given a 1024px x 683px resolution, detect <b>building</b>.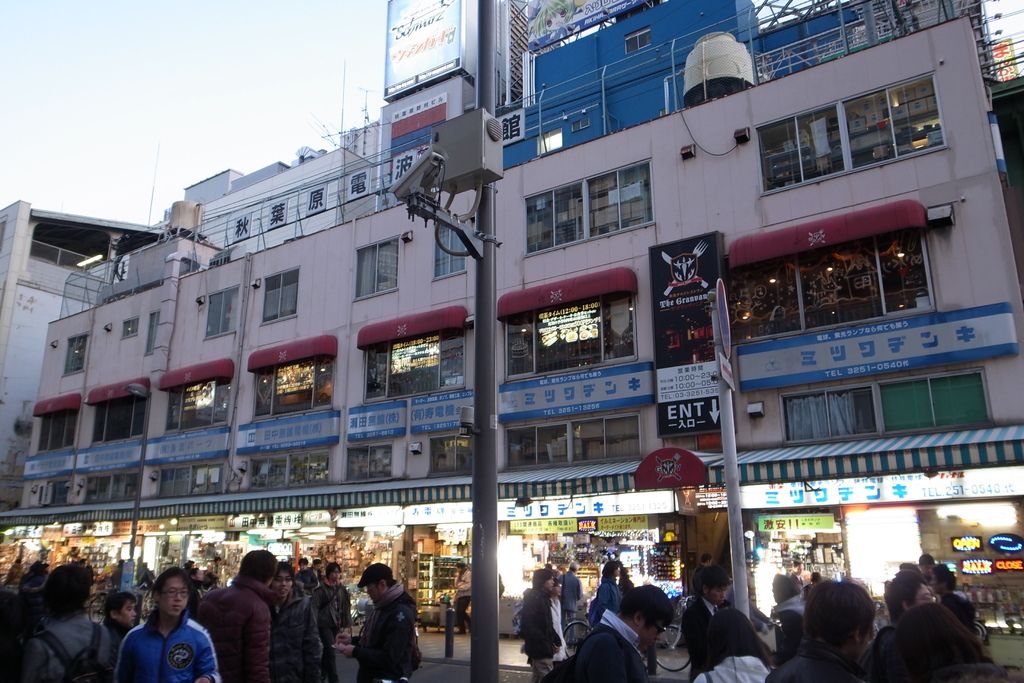
(x1=0, y1=0, x2=1023, y2=619).
